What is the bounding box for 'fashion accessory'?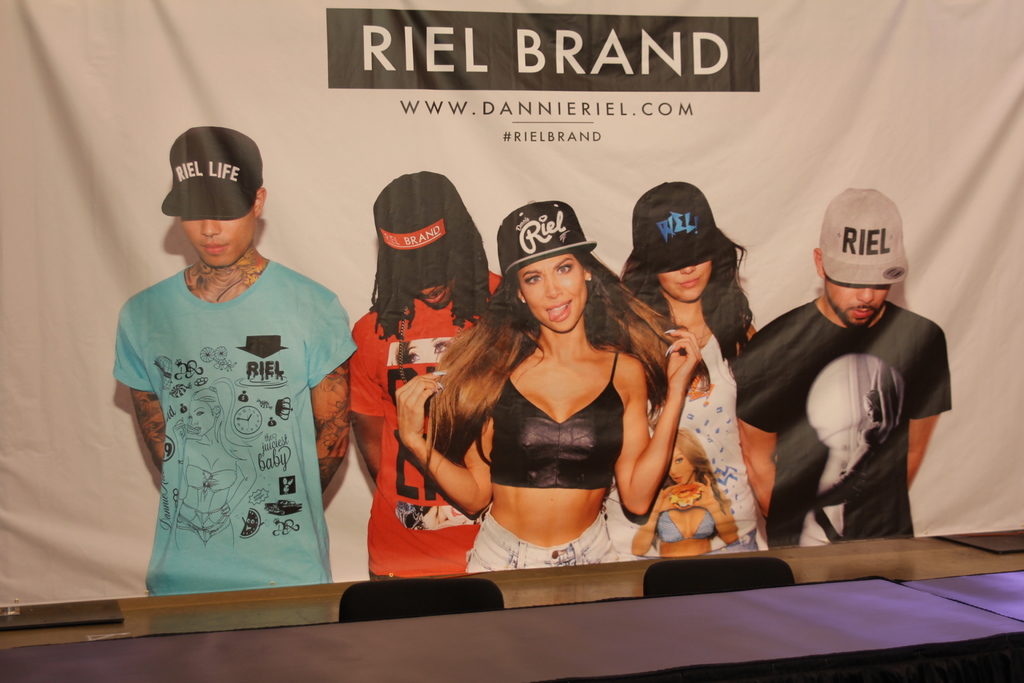
[499,201,594,280].
